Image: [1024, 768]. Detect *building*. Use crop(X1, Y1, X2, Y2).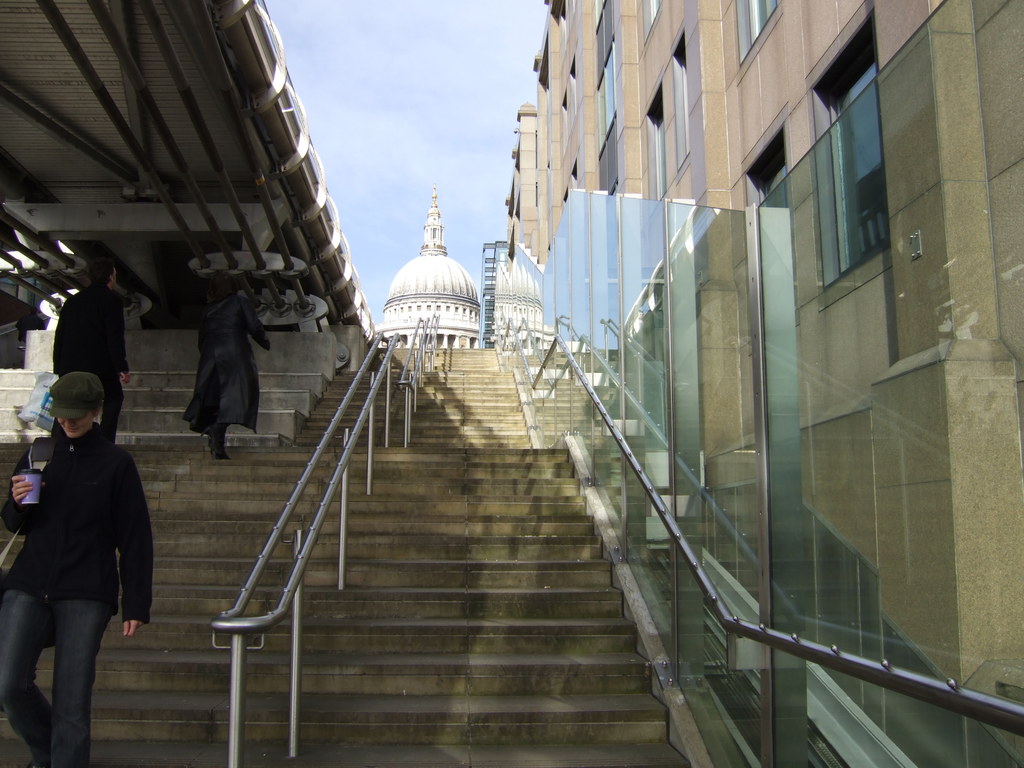
crop(479, 237, 506, 346).
